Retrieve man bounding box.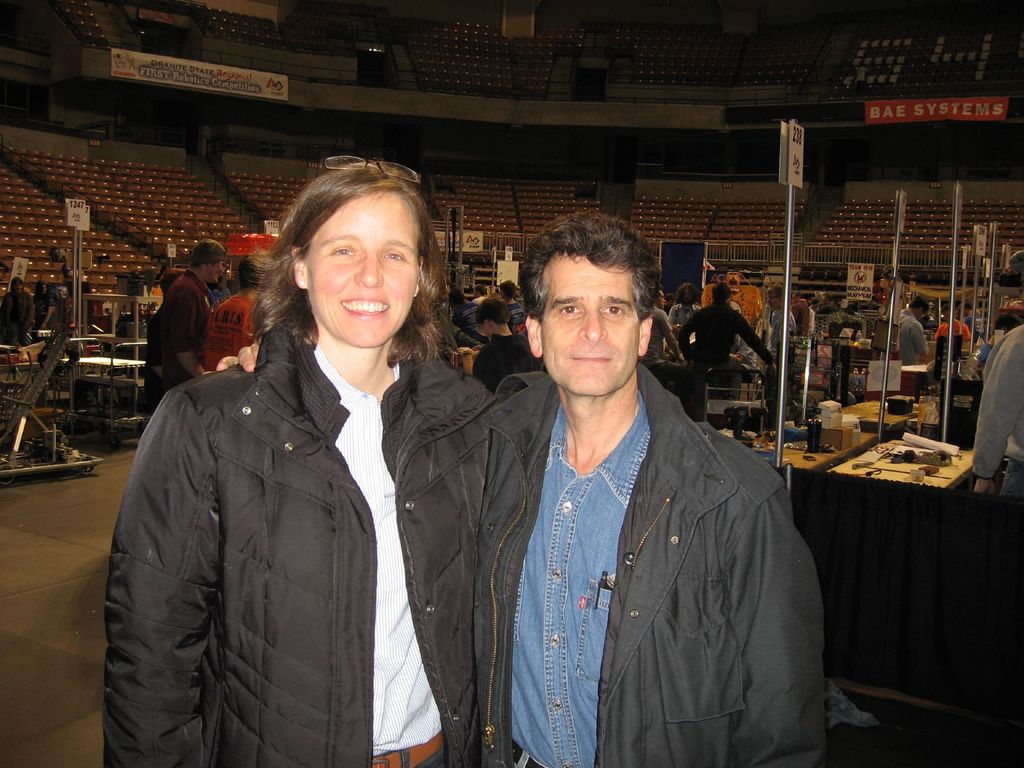
Bounding box: bbox(724, 334, 758, 401).
